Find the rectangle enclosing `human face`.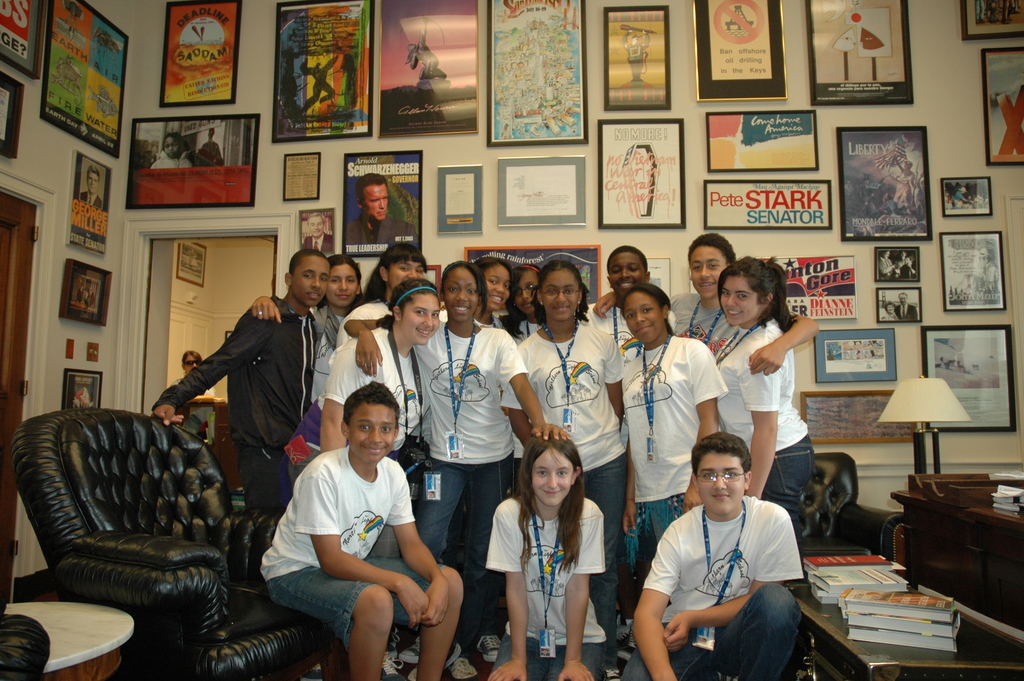
{"x1": 720, "y1": 275, "x2": 762, "y2": 326}.
